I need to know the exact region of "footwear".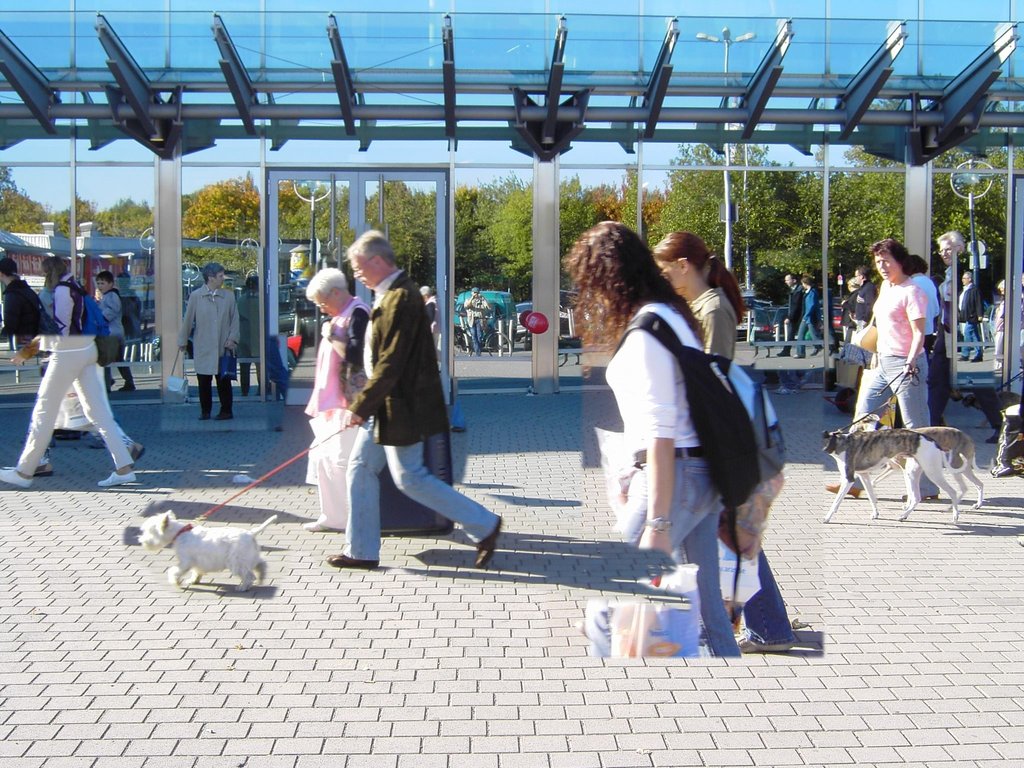
Region: 326,563,377,568.
